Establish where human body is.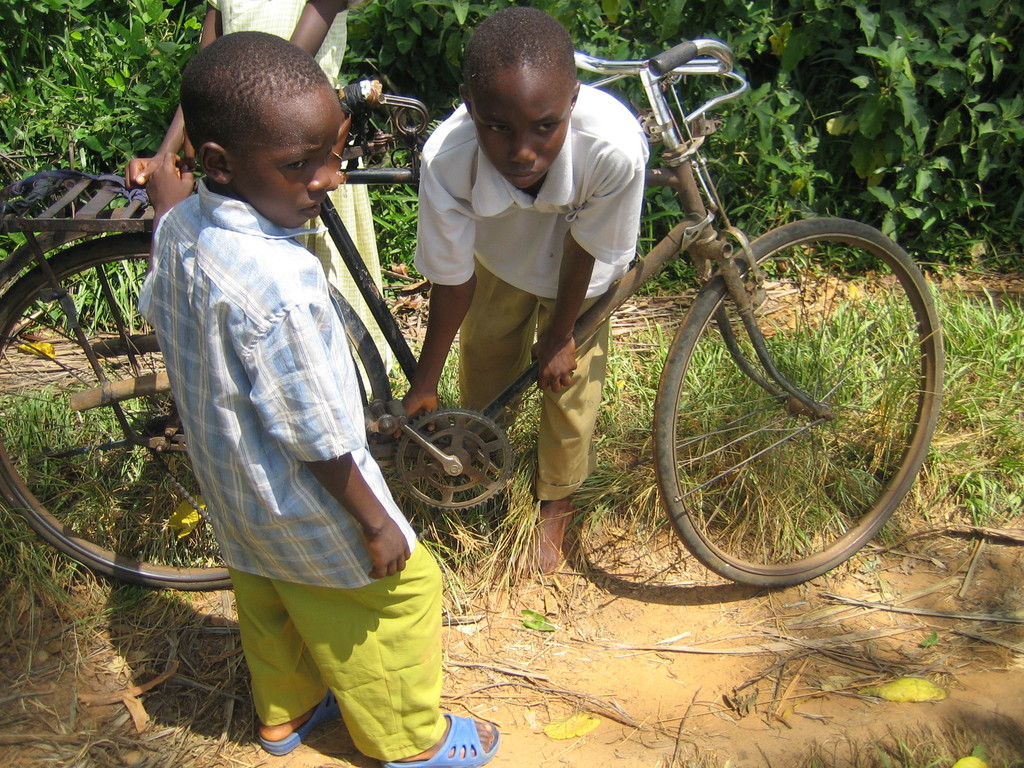
Established at rect(128, 0, 397, 404).
